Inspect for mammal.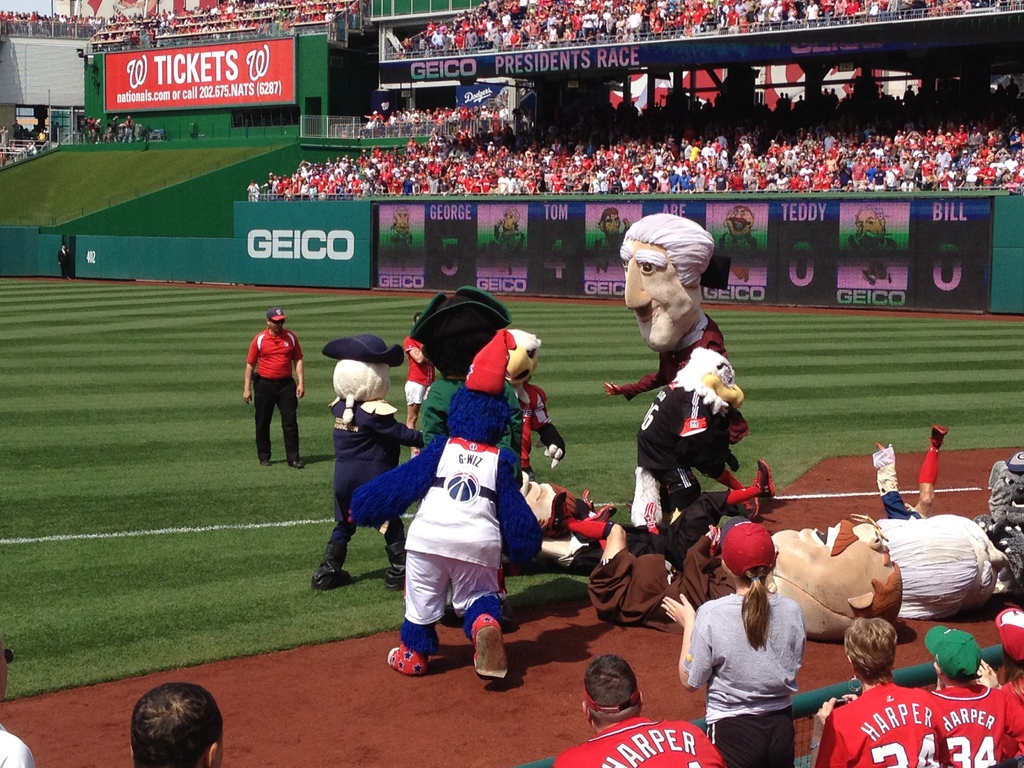
Inspection: (left=387, top=202, right=412, bottom=262).
